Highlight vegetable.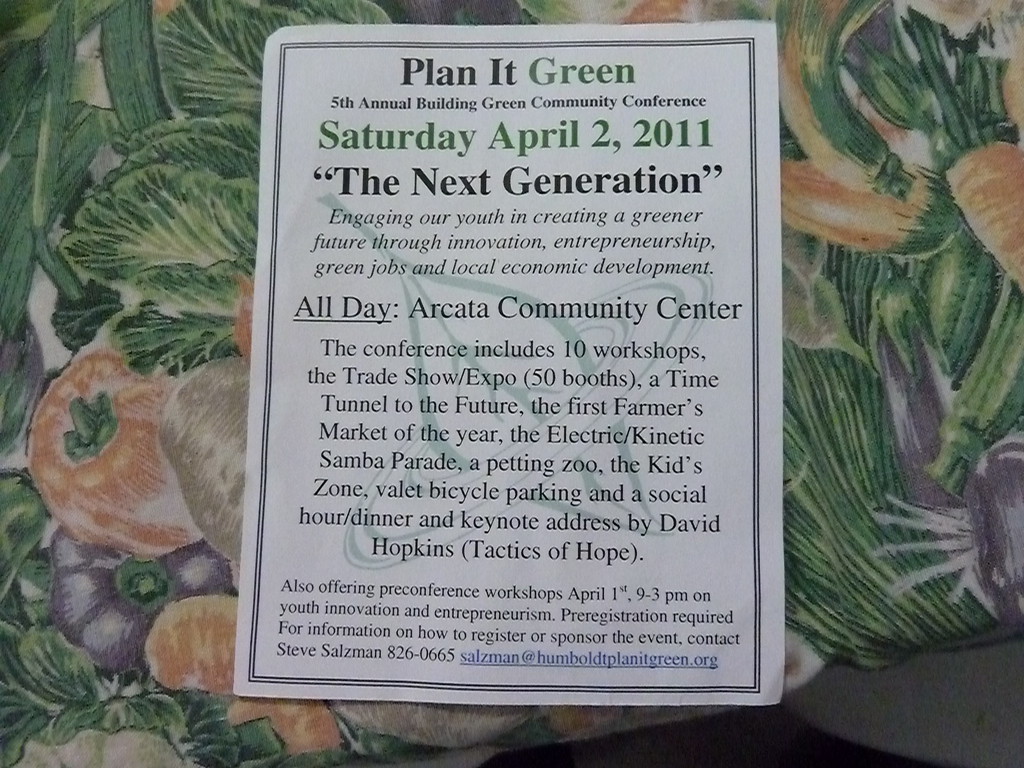
Highlighted region: [54, 520, 234, 673].
